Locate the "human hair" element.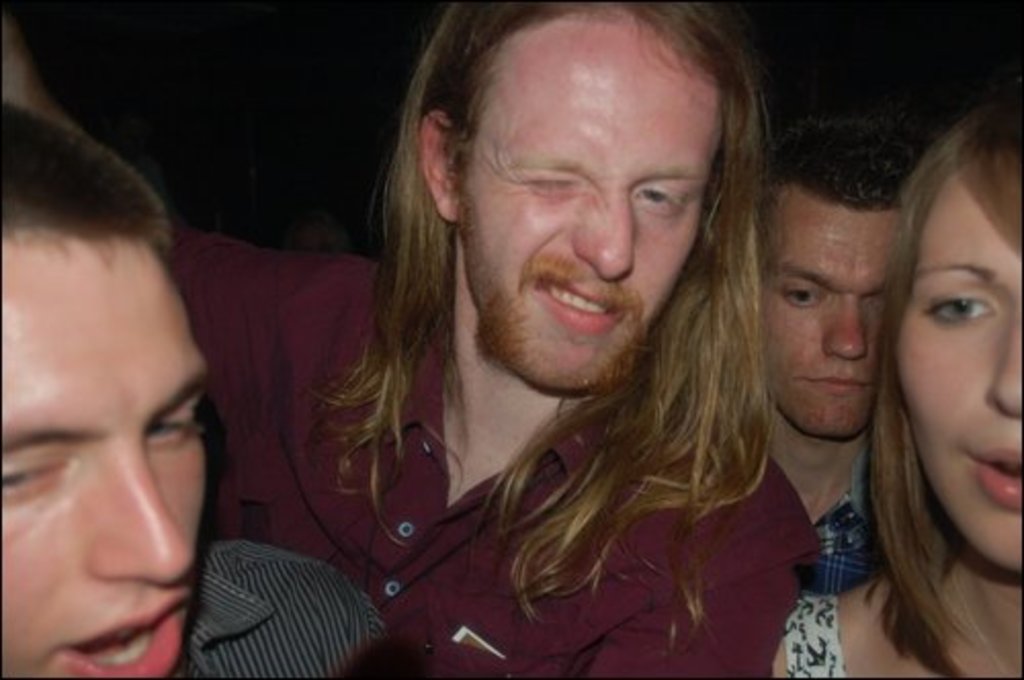
Element bbox: (left=303, top=0, right=780, bottom=664).
